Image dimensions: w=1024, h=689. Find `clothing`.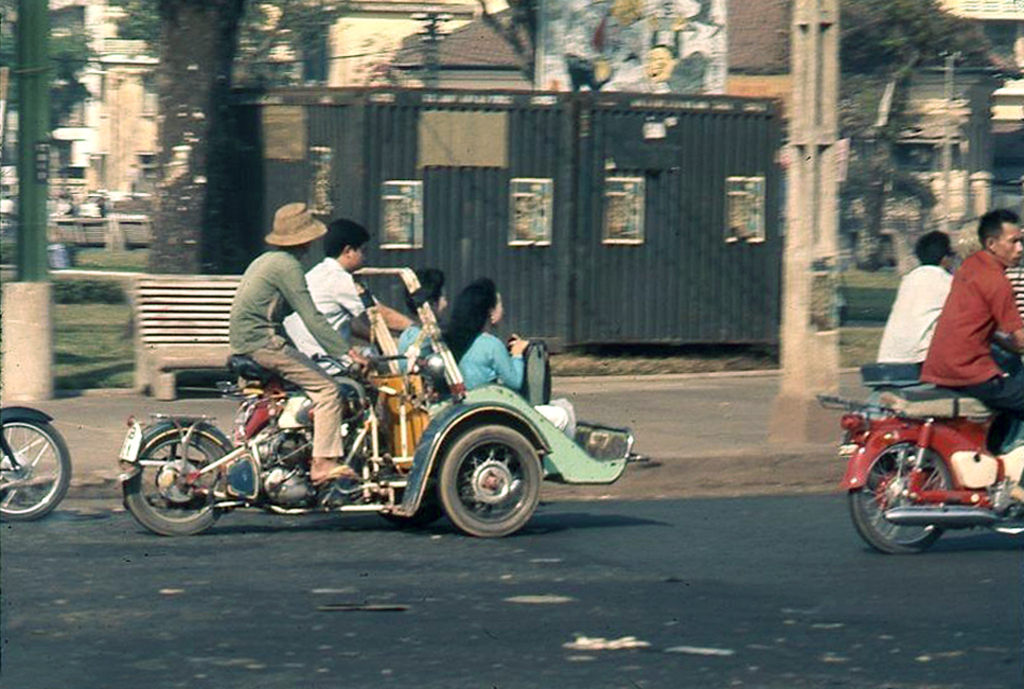
region(275, 250, 366, 382).
